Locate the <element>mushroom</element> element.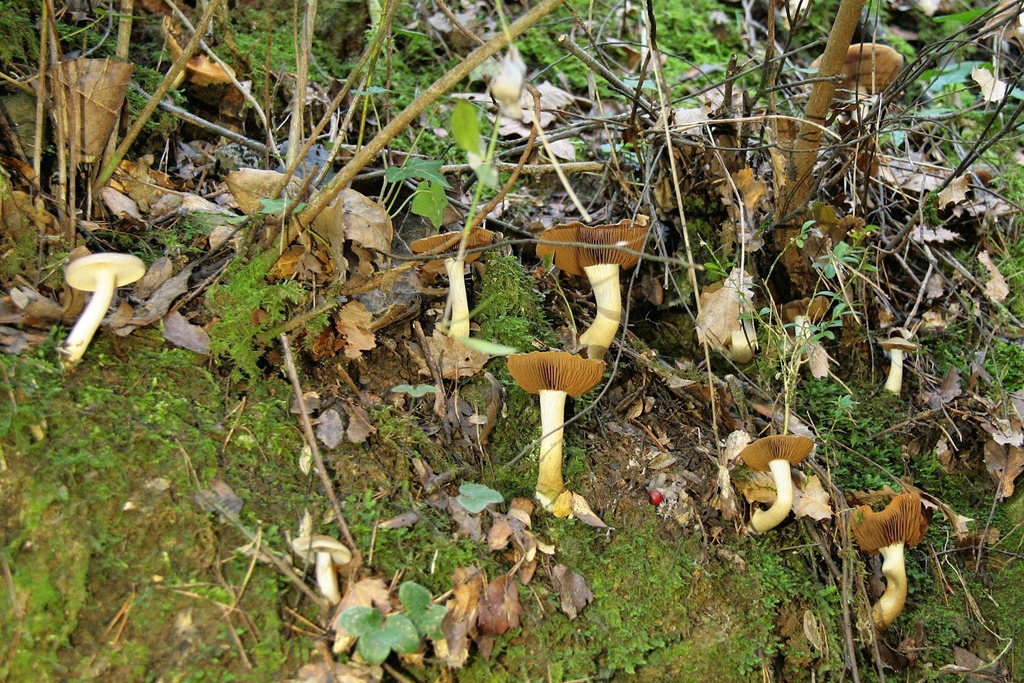
Element bbox: x1=294, y1=531, x2=349, y2=609.
